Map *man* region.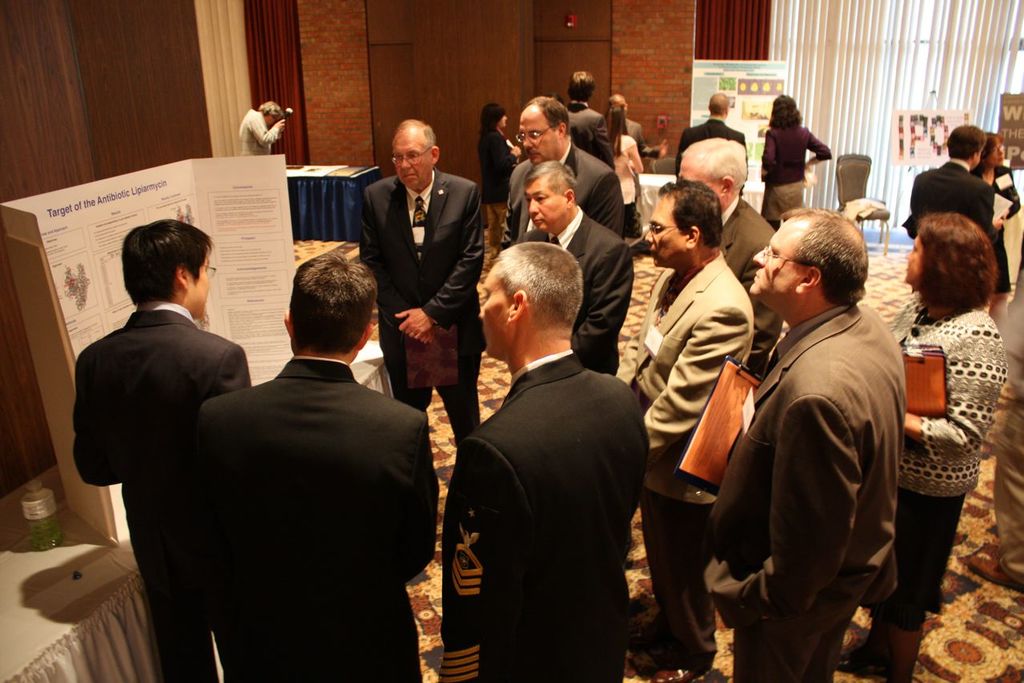
Mapped to region(903, 123, 993, 239).
